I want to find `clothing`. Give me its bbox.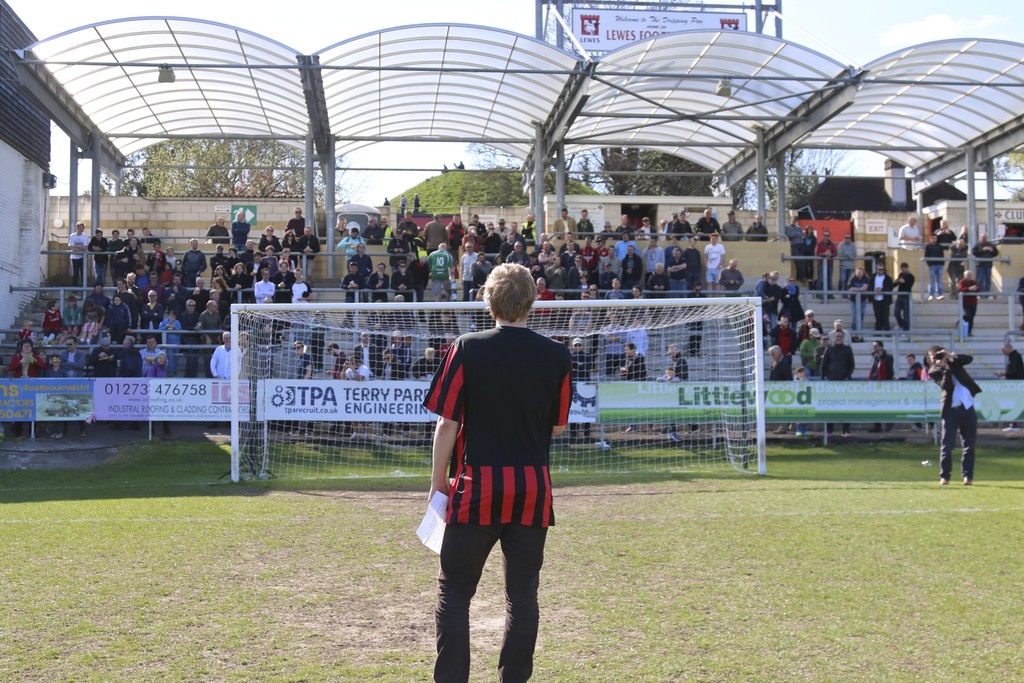
(left=680, top=248, right=698, bottom=281).
